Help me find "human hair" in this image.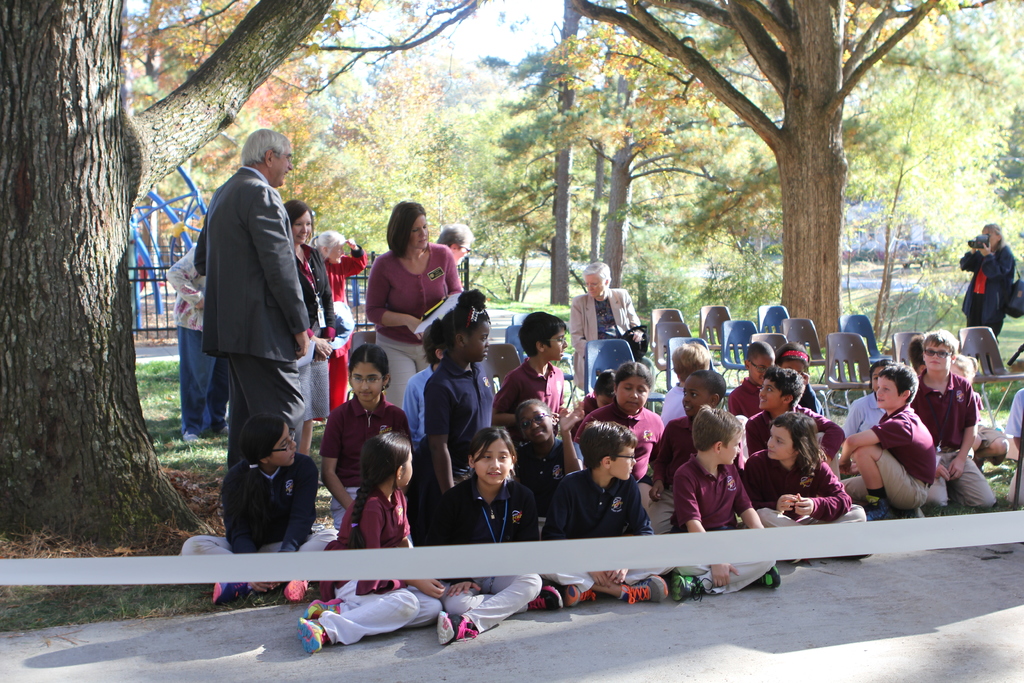
Found it: 235 122 296 161.
